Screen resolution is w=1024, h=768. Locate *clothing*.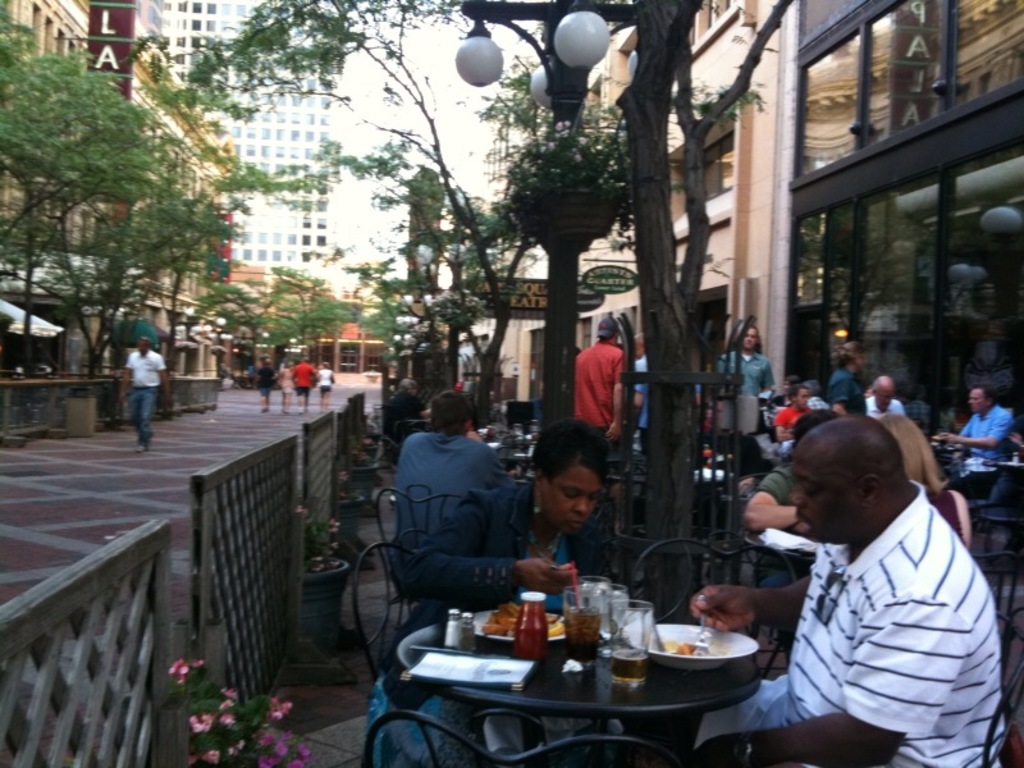
<region>278, 365, 294, 397</region>.
